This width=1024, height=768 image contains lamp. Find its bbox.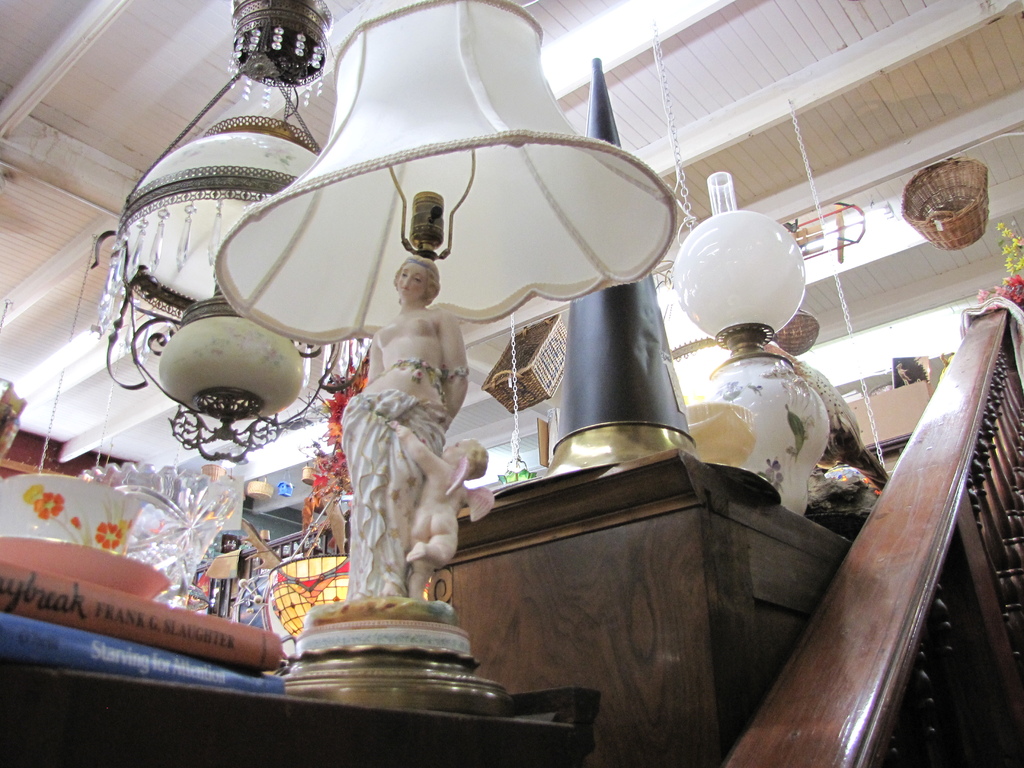
detection(81, 39, 367, 473).
